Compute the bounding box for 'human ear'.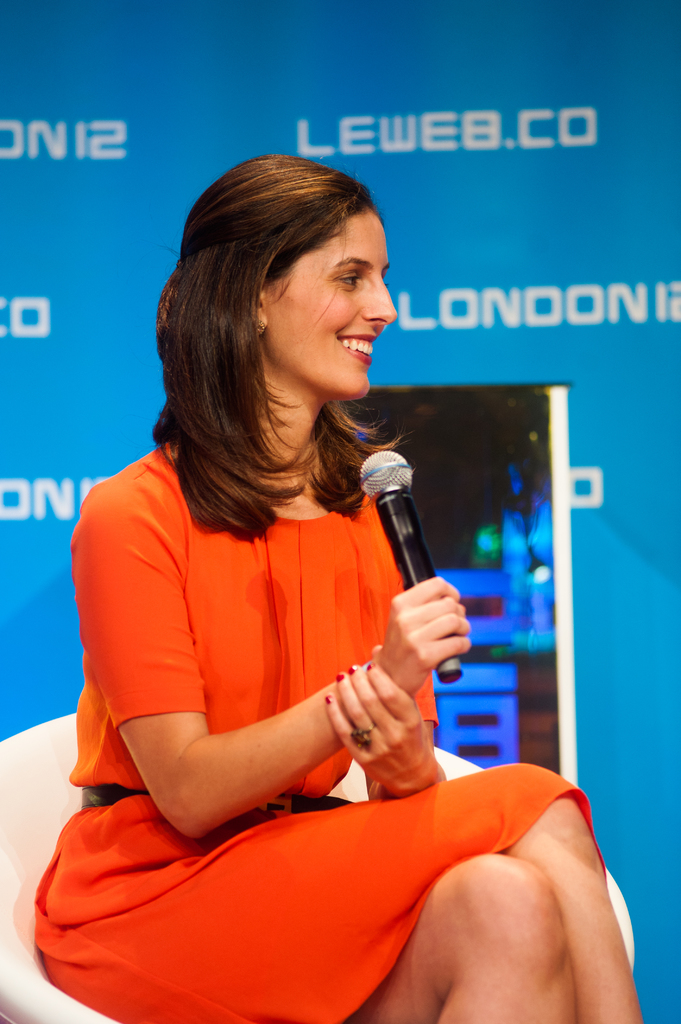
pyautogui.locateOnScreen(258, 291, 267, 329).
